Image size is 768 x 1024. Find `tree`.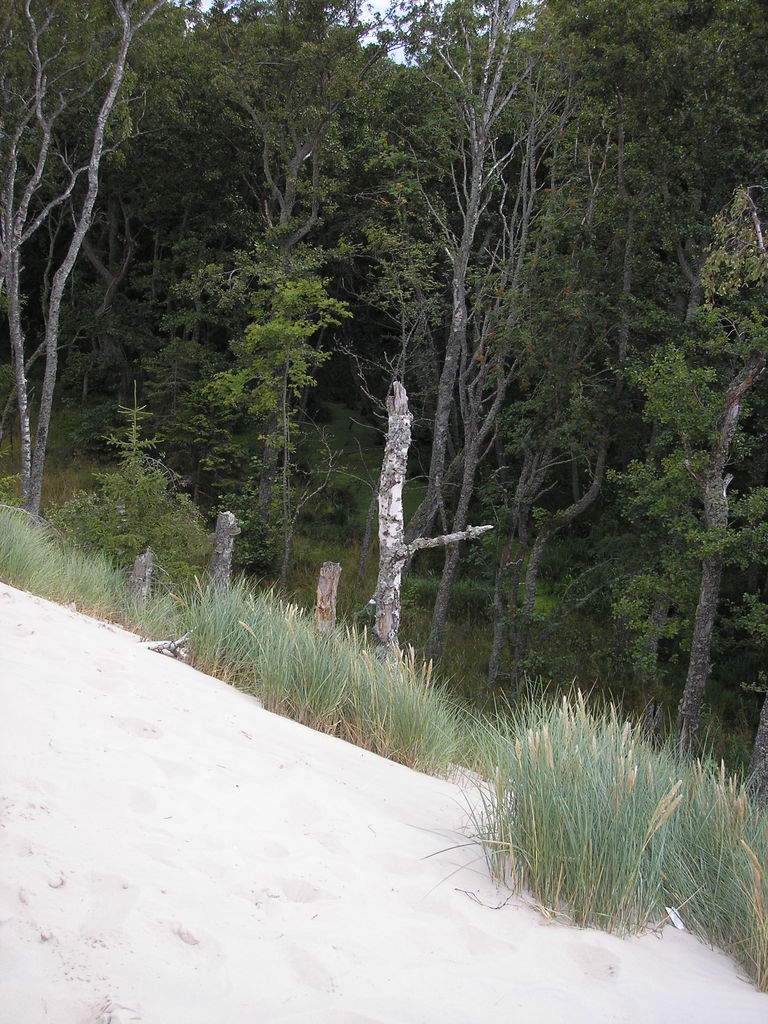
pyautogui.locateOnScreen(130, 0, 380, 595).
